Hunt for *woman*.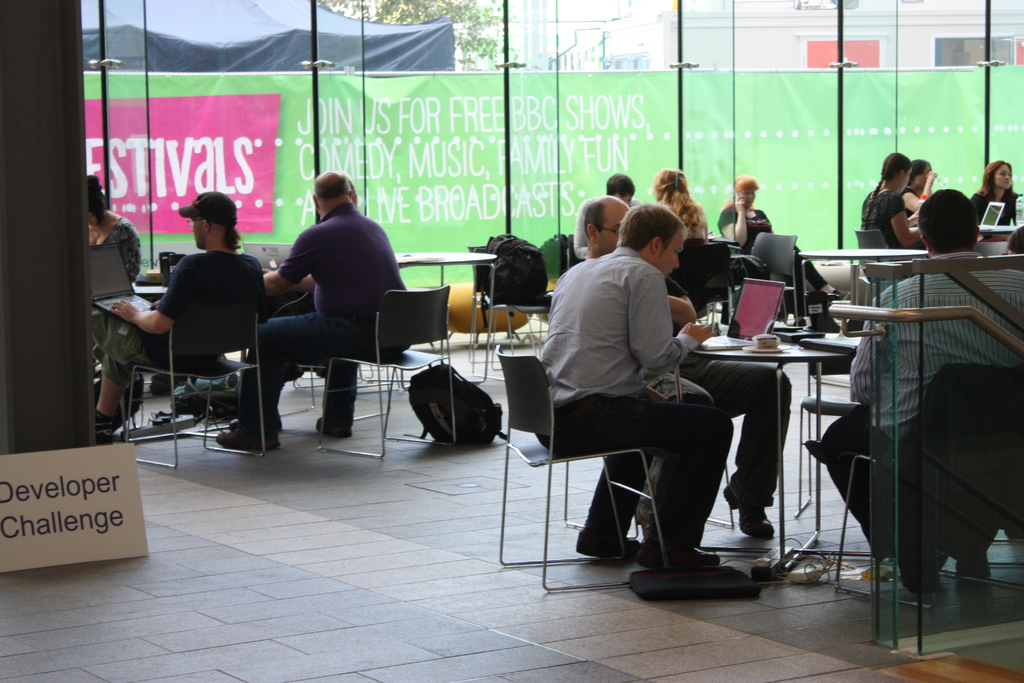
Hunted down at crop(653, 170, 708, 242).
